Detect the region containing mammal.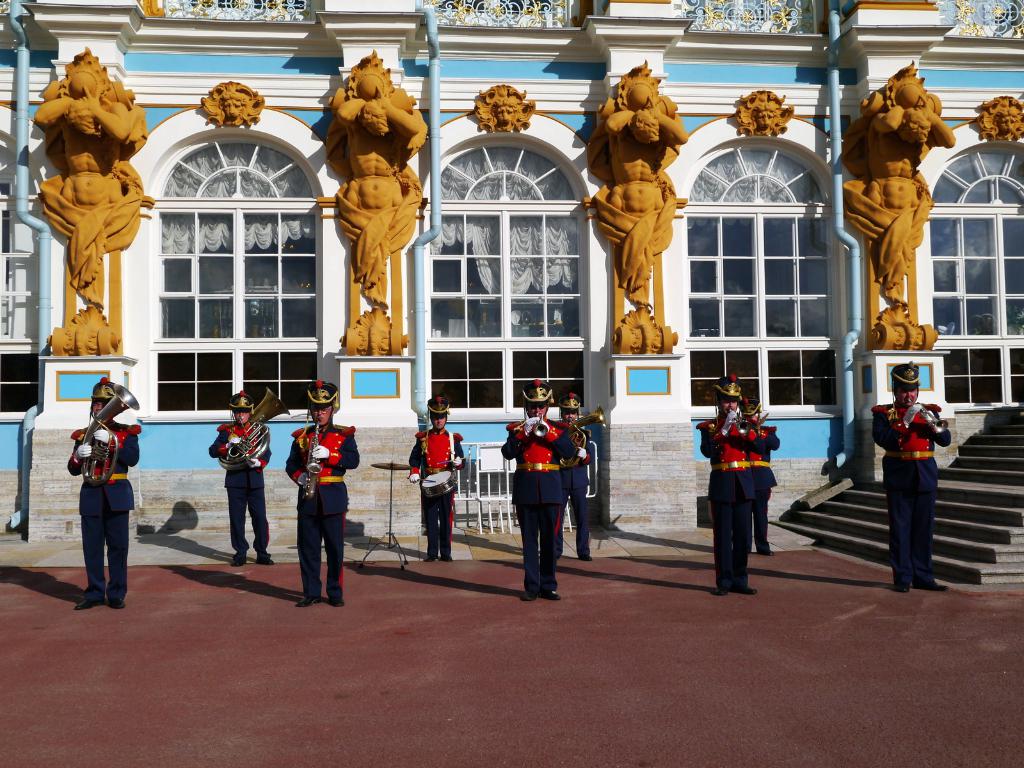
bbox=(865, 92, 956, 310).
